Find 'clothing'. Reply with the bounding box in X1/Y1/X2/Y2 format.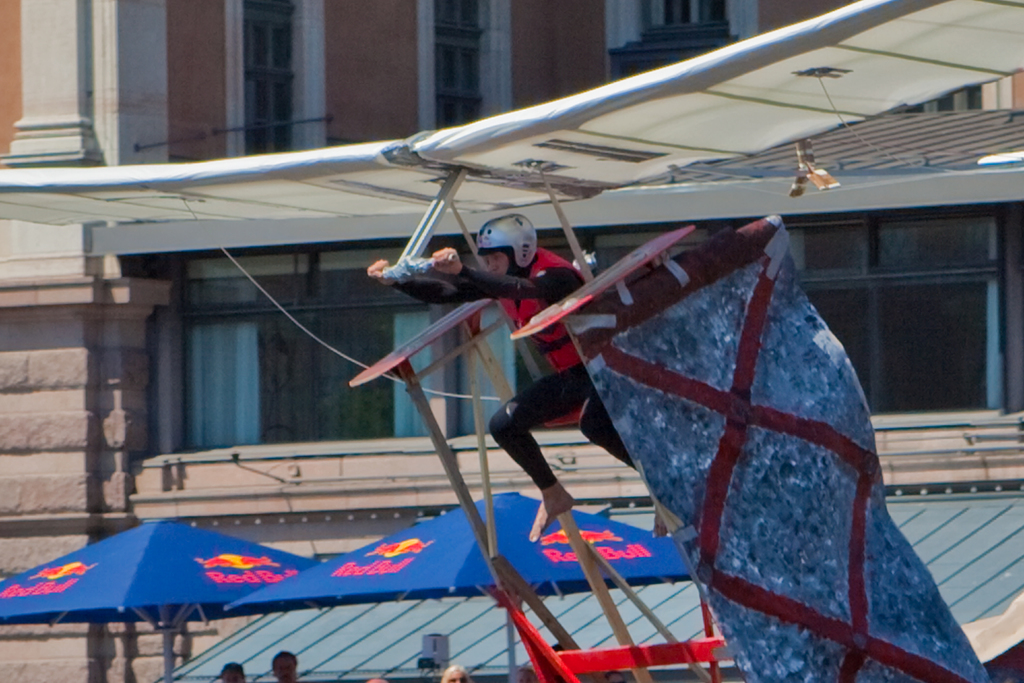
394/252/632/483.
